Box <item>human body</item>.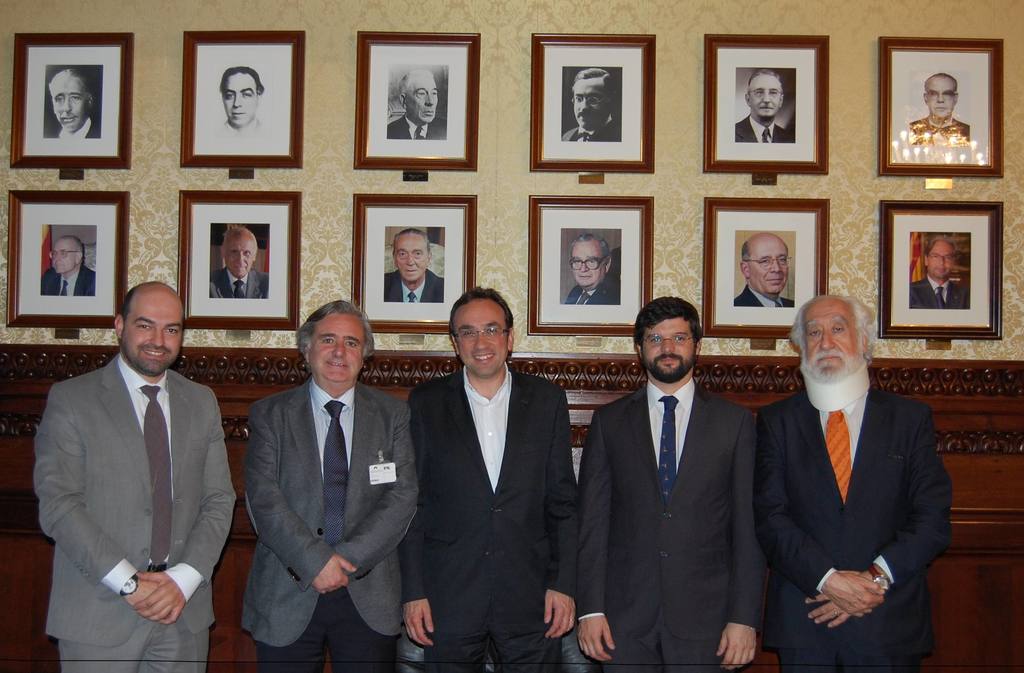
box=[392, 283, 591, 672].
